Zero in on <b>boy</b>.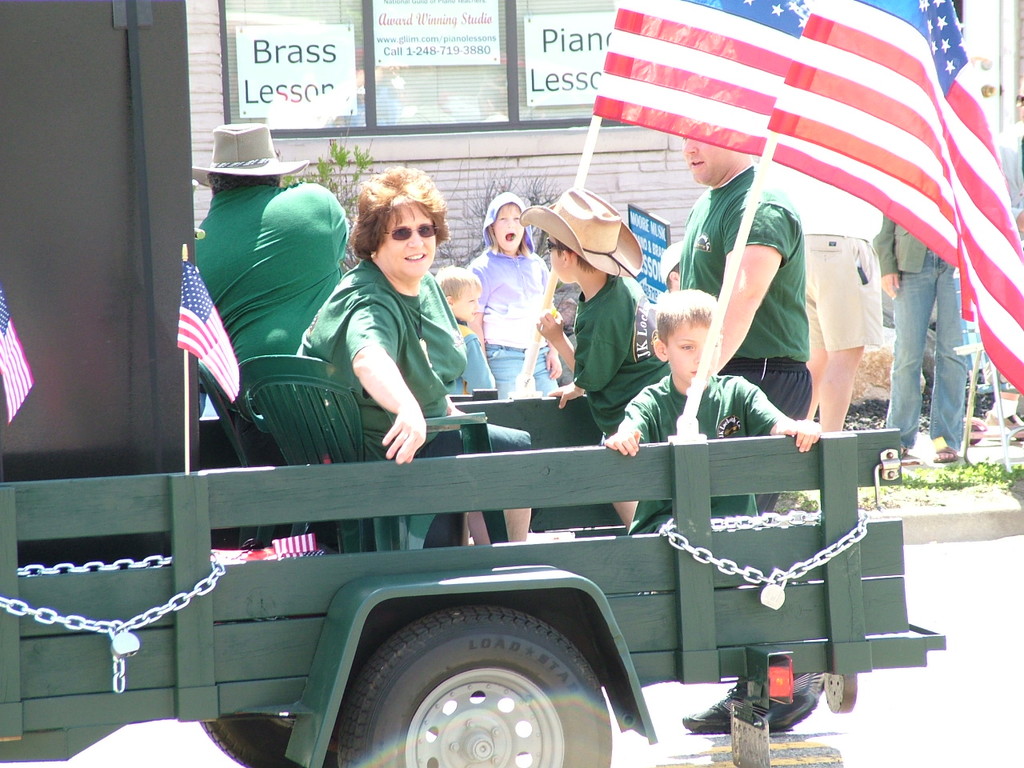
Zeroed in: {"left": 430, "top": 266, "right": 502, "bottom": 399}.
